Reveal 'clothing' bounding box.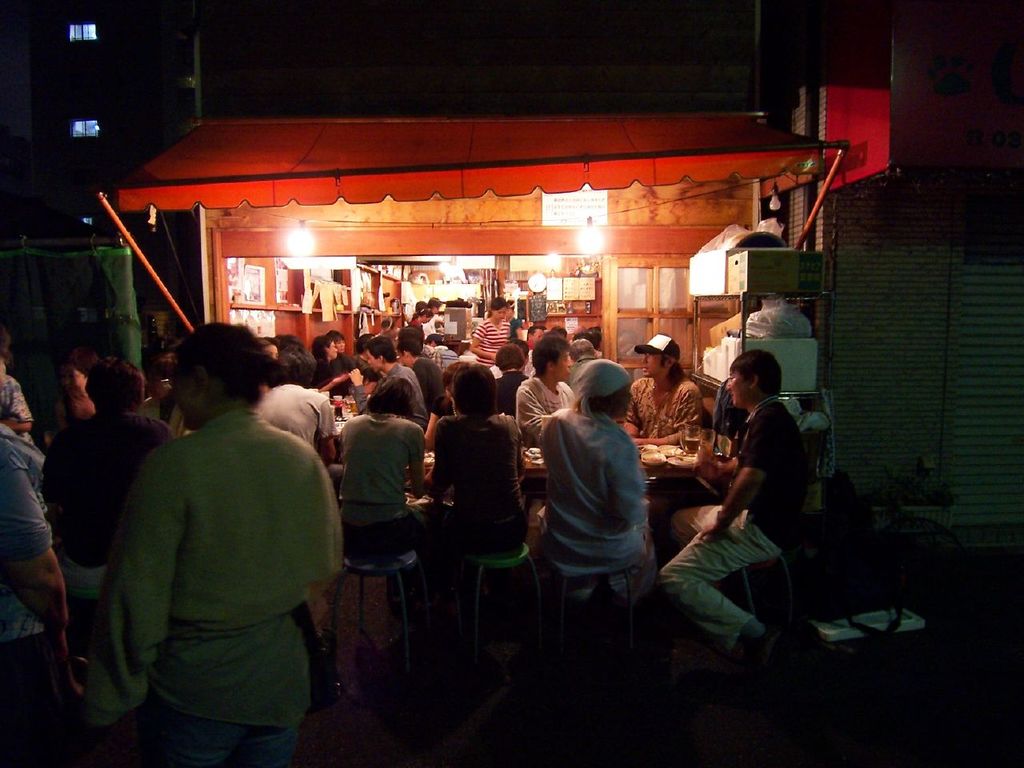
Revealed: locate(630, 371, 706, 445).
